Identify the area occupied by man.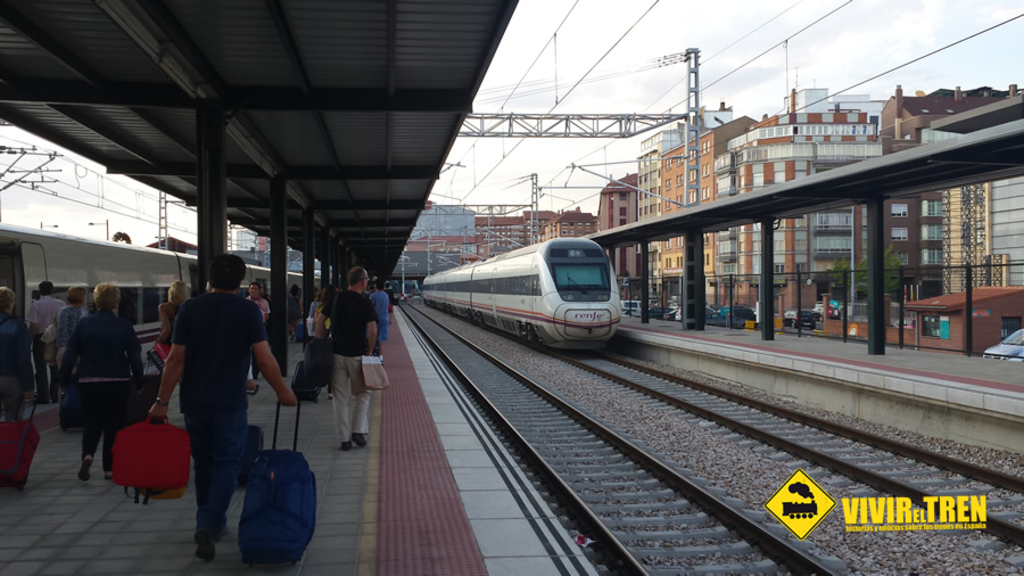
Area: (383,281,394,322).
